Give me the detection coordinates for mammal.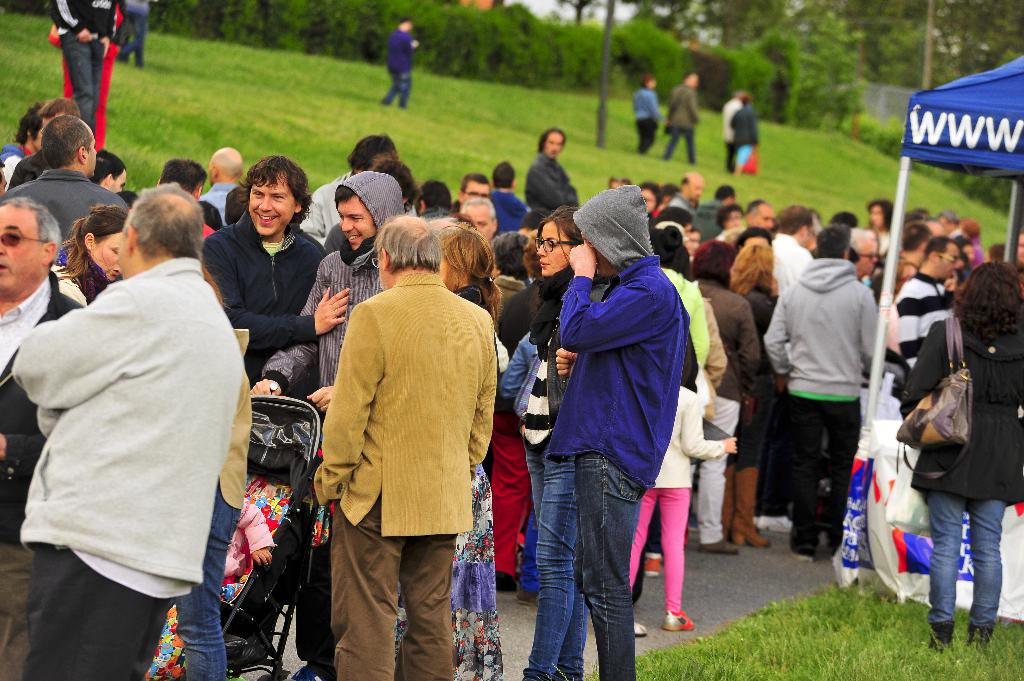
(x1=47, y1=0, x2=118, y2=144).
